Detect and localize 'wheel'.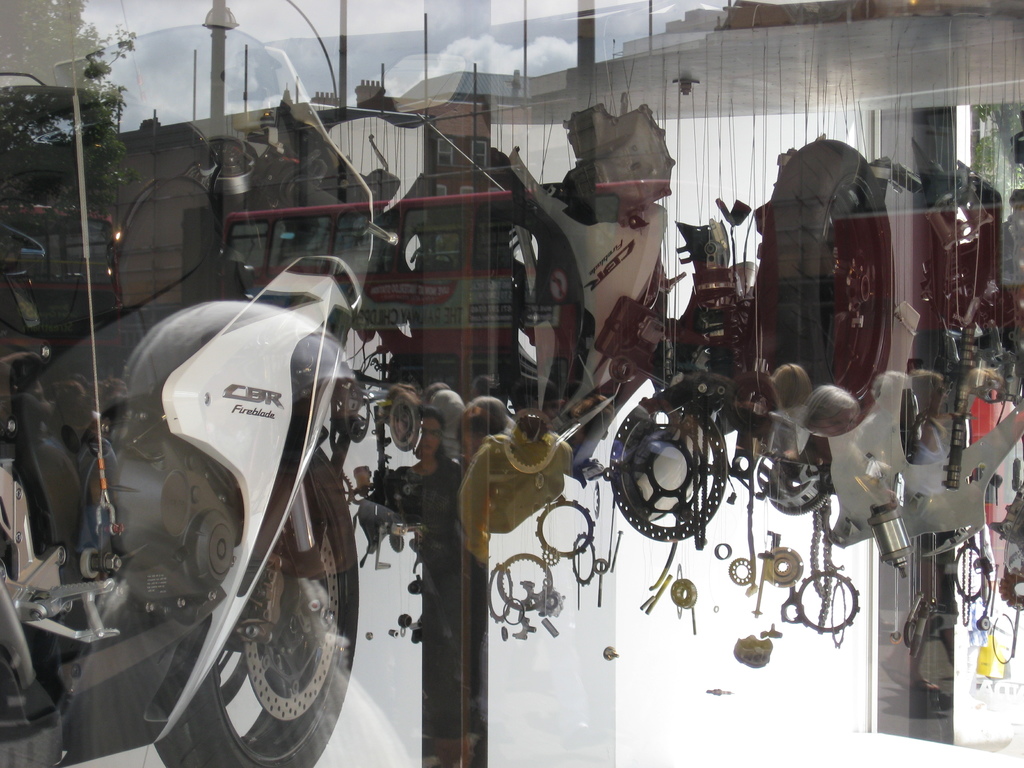
Localized at detection(765, 545, 800, 590).
